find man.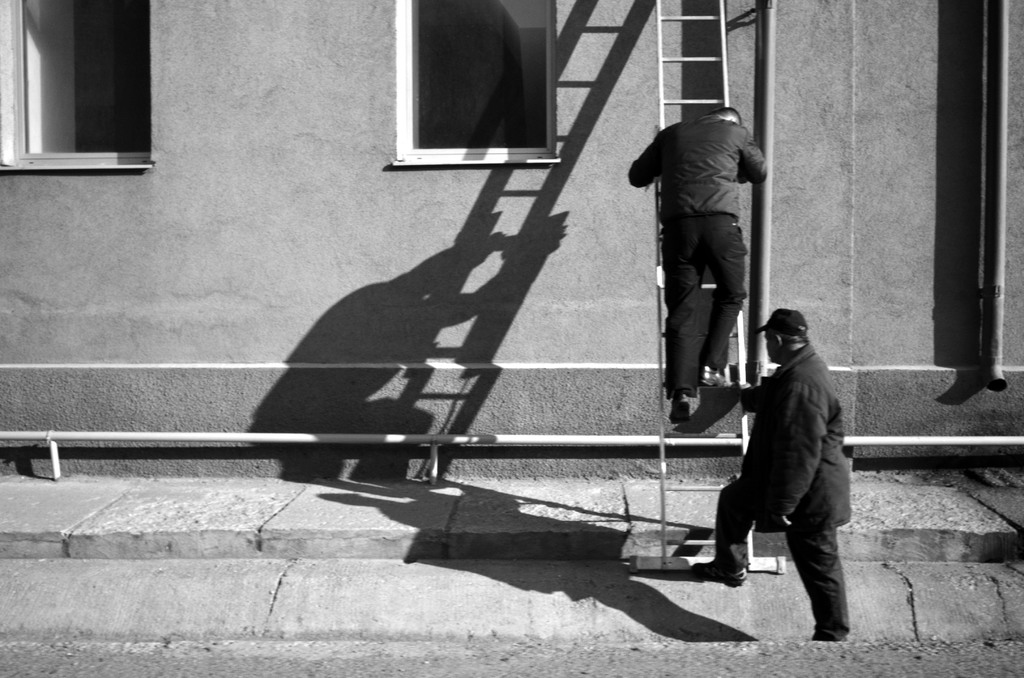
detection(620, 87, 767, 428).
